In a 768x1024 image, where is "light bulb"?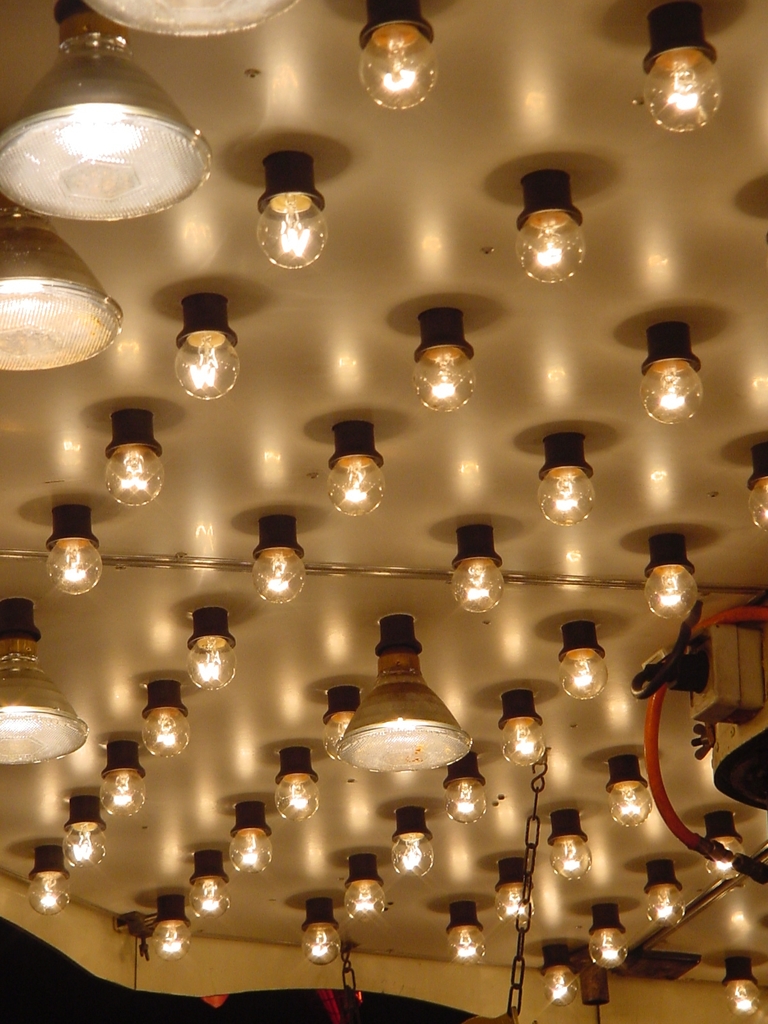
138, 678, 195, 753.
